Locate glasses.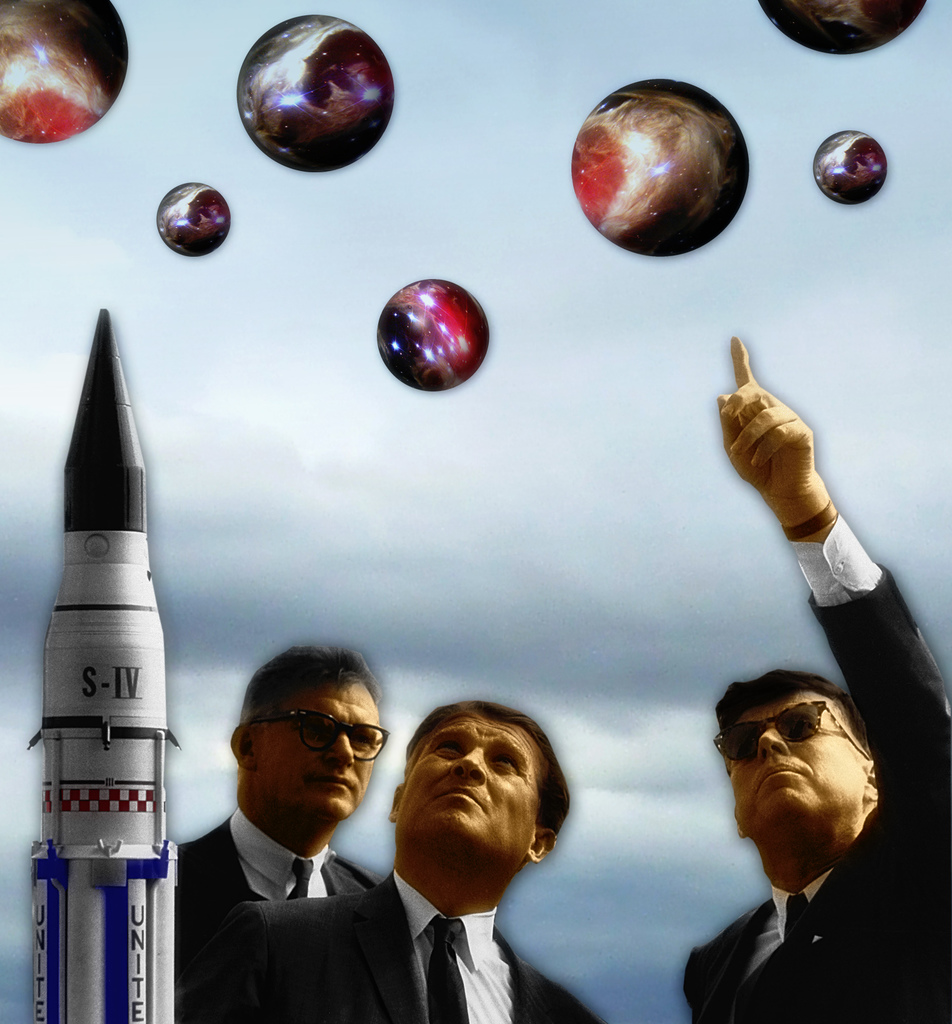
Bounding box: locate(242, 707, 385, 762).
